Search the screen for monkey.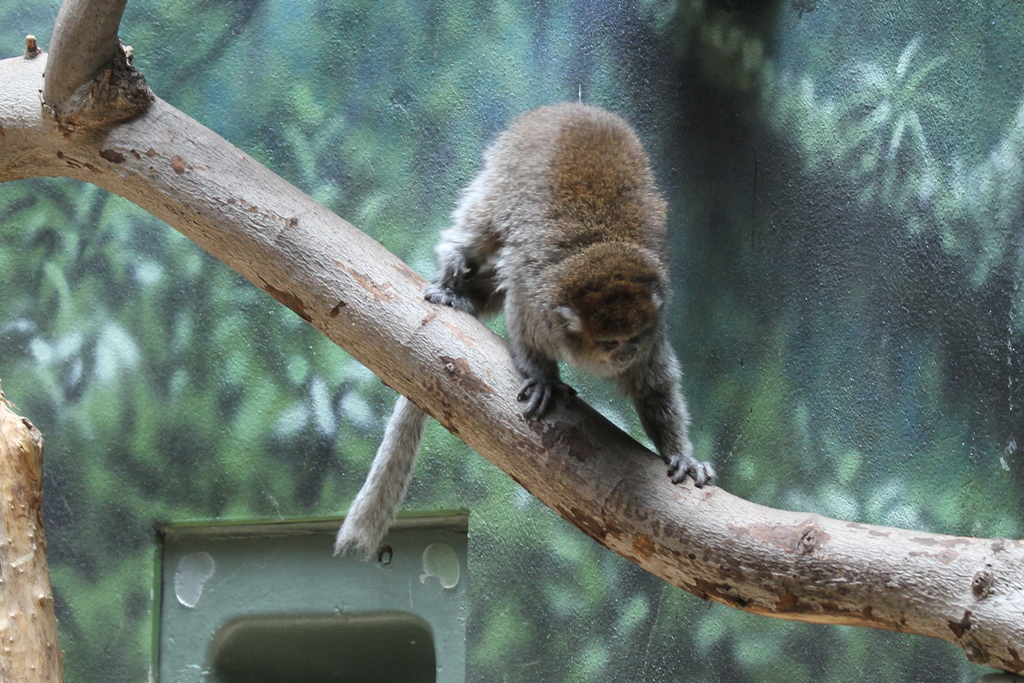
Found at bbox=[353, 145, 757, 568].
